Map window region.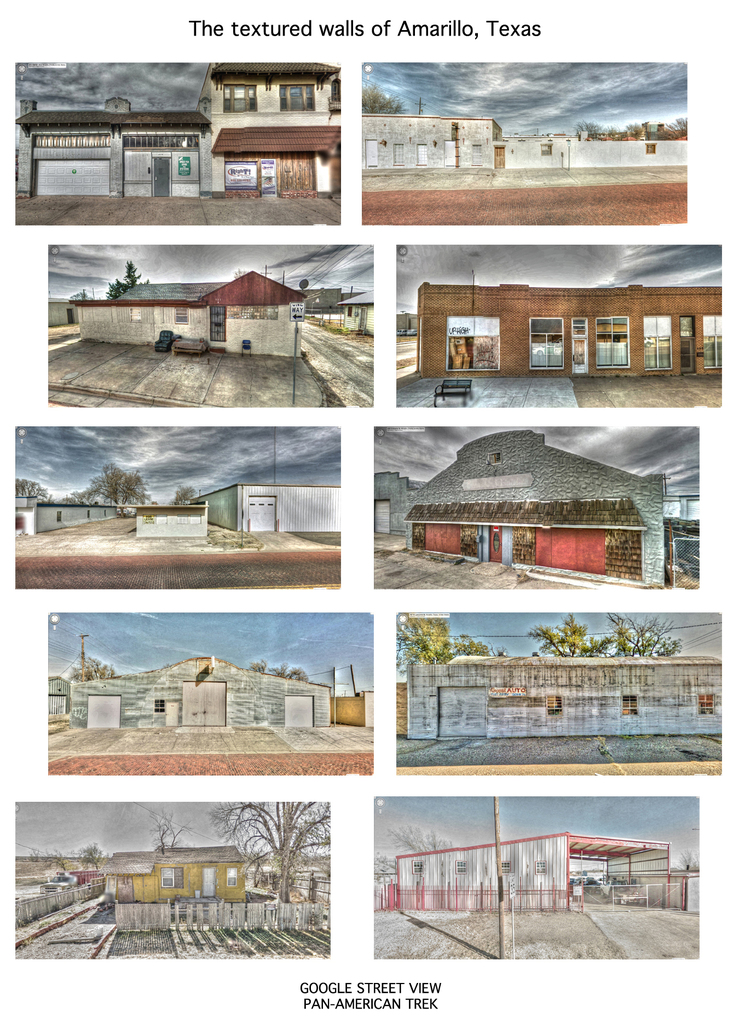
Mapped to <box>473,144,483,166</box>.
